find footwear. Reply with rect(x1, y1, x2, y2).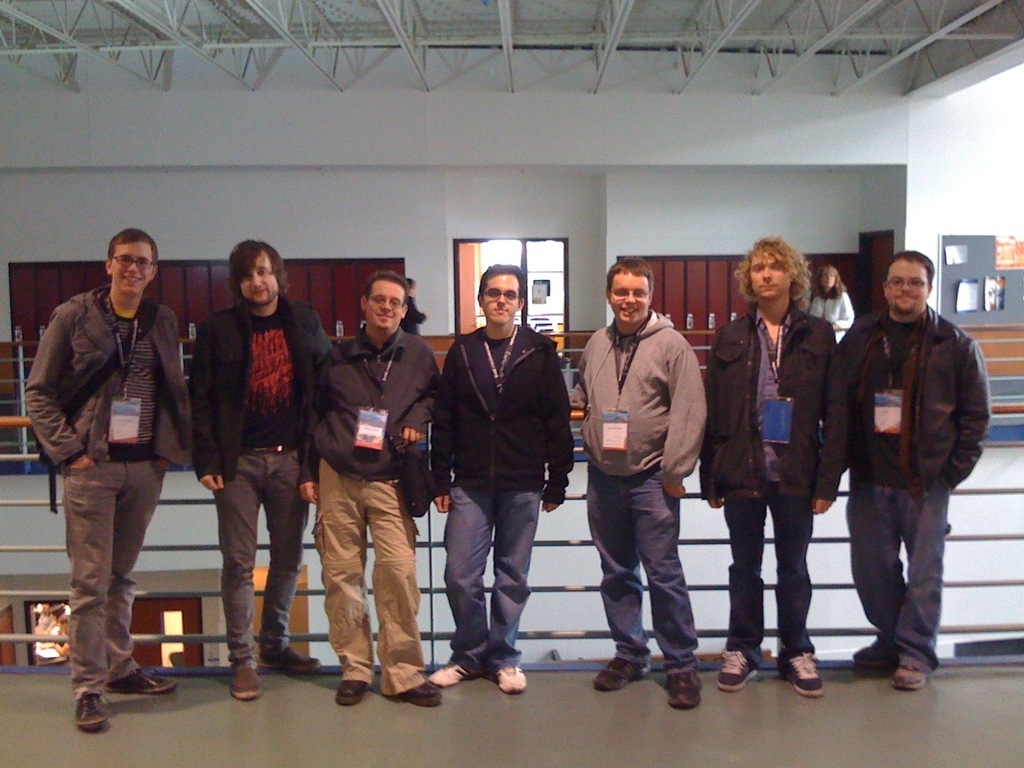
rect(717, 648, 753, 690).
